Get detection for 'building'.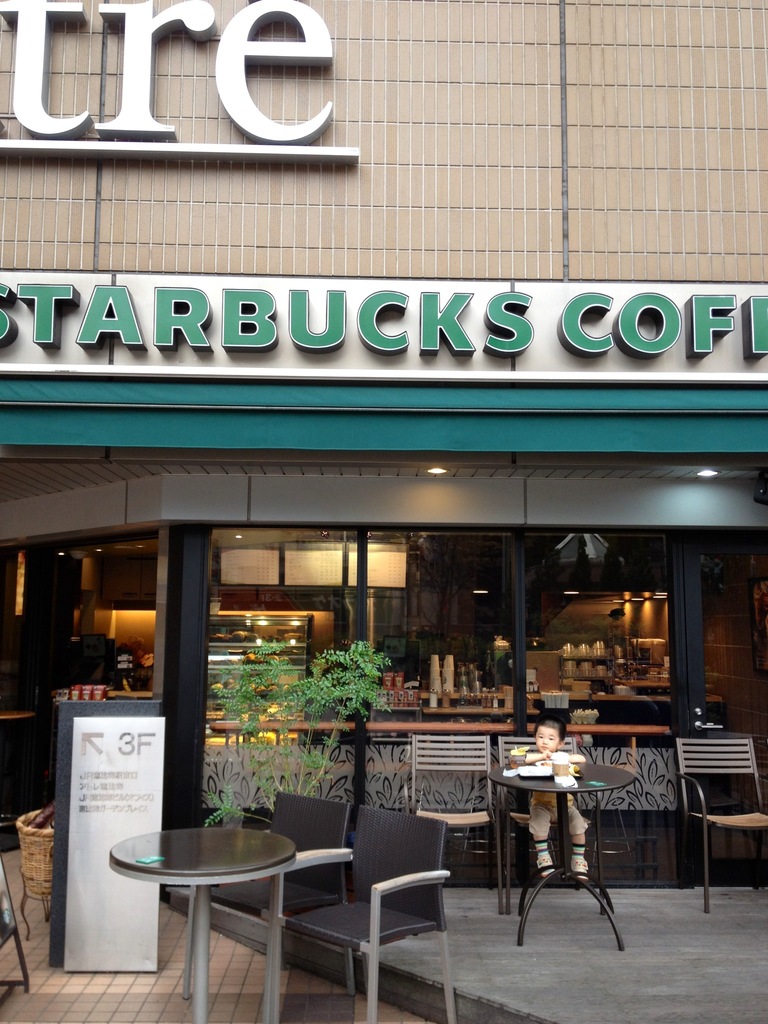
Detection: bbox=[0, 0, 767, 1023].
